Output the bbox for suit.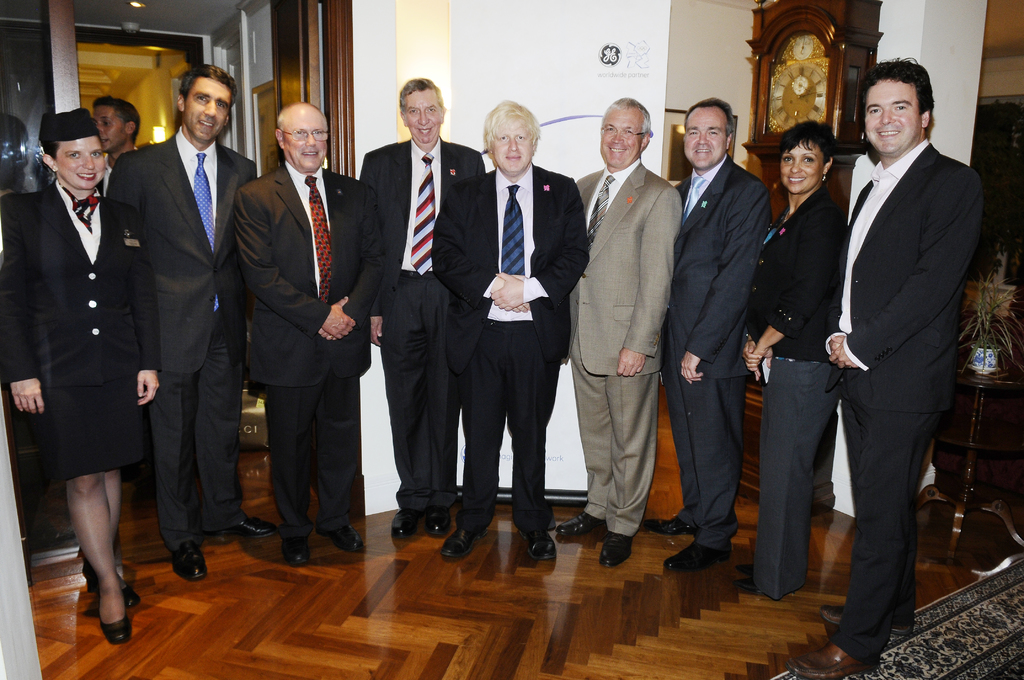
x1=98, y1=126, x2=254, y2=544.
